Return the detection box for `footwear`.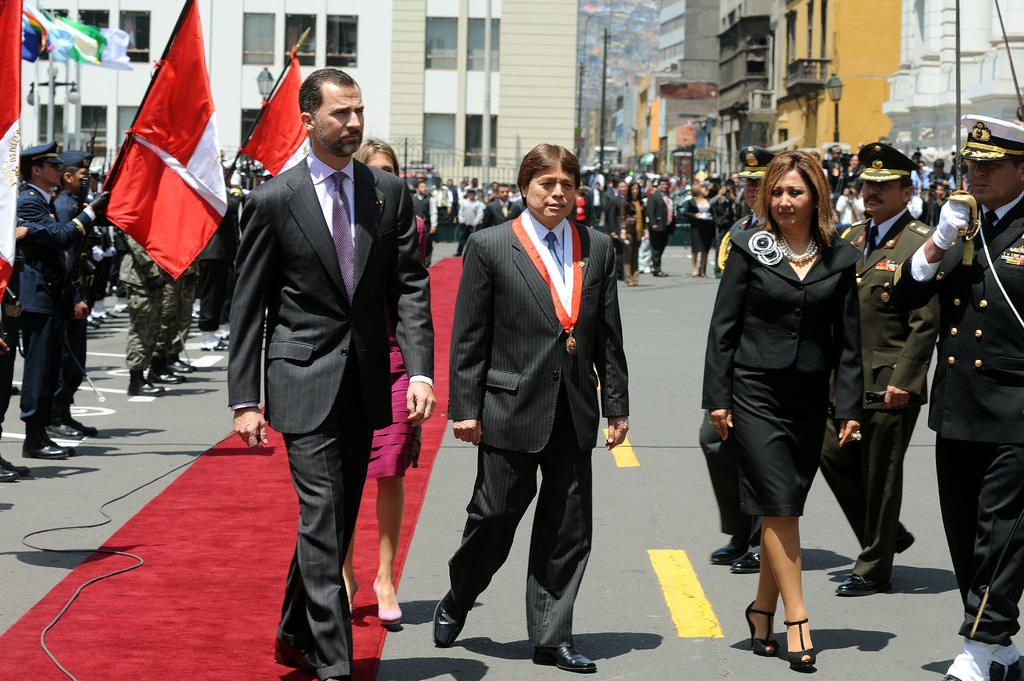
bbox(320, 662, 353, 680).
